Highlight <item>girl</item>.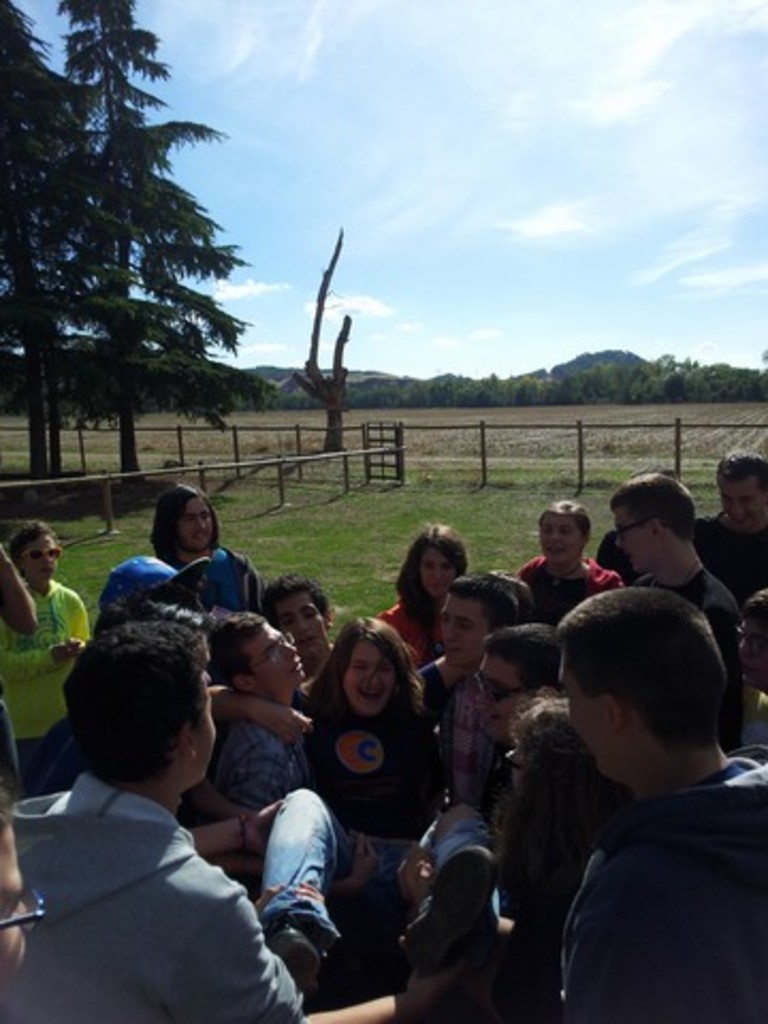
Highlighted region: (x1=0, y1=514, x2=94, y2=785).
